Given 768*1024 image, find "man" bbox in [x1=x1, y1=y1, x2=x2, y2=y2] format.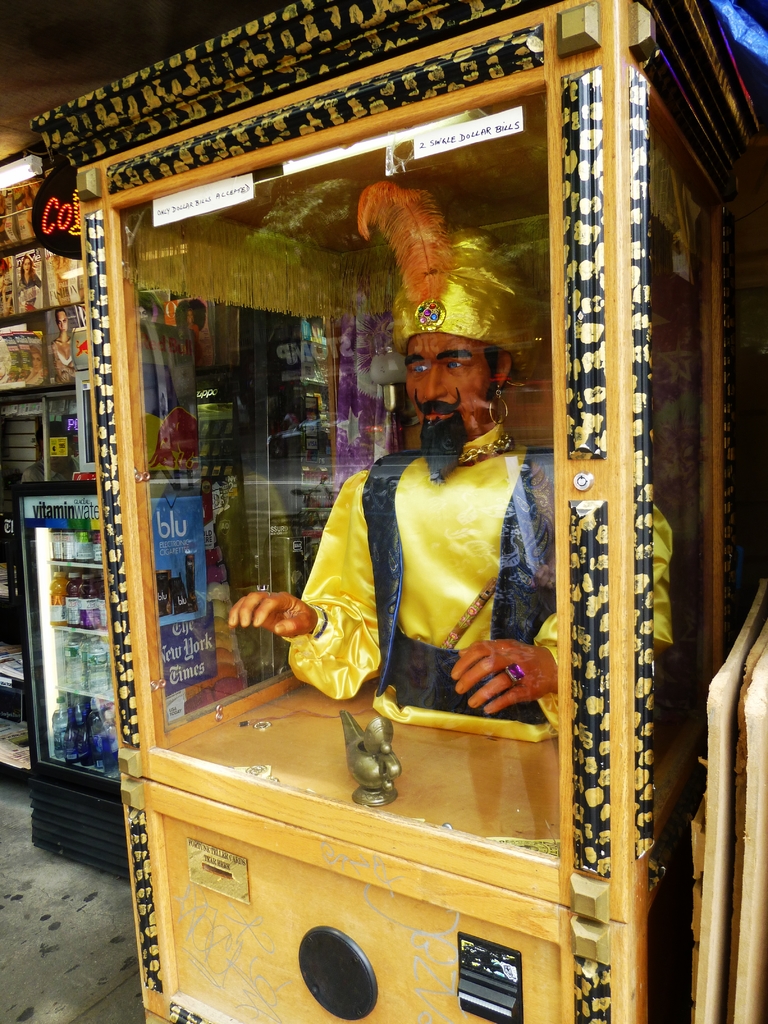
[x1=227, y1=227, x2=670, y2=740].
